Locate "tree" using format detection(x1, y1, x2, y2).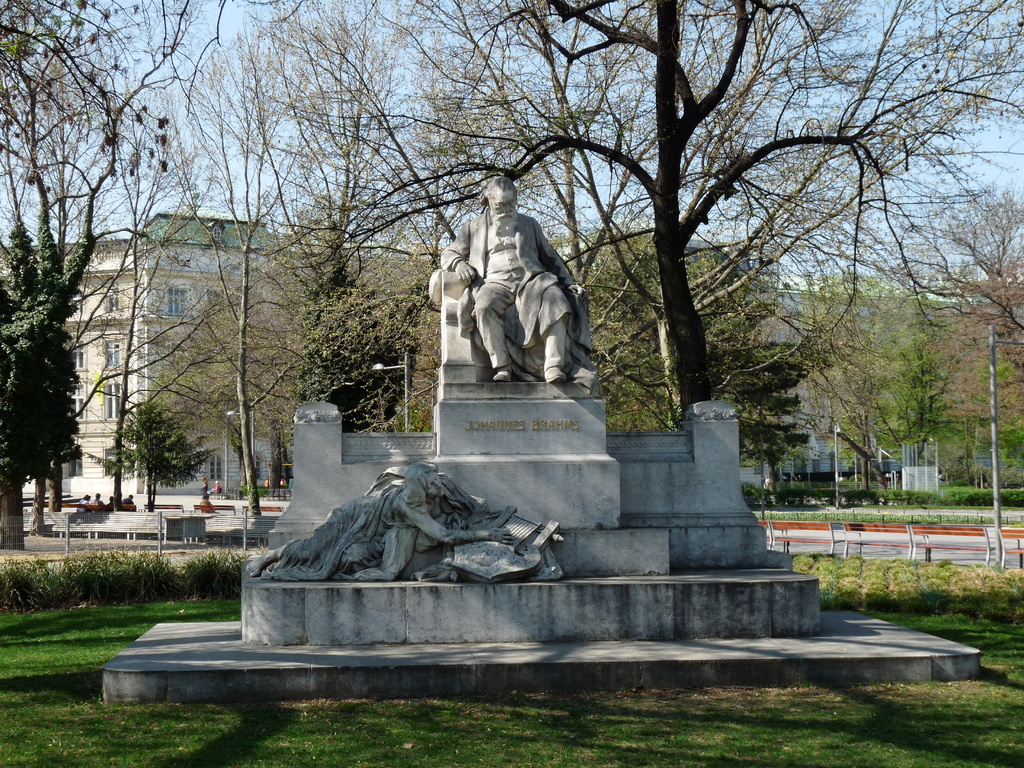
detection(821, 264, 948, 484).
